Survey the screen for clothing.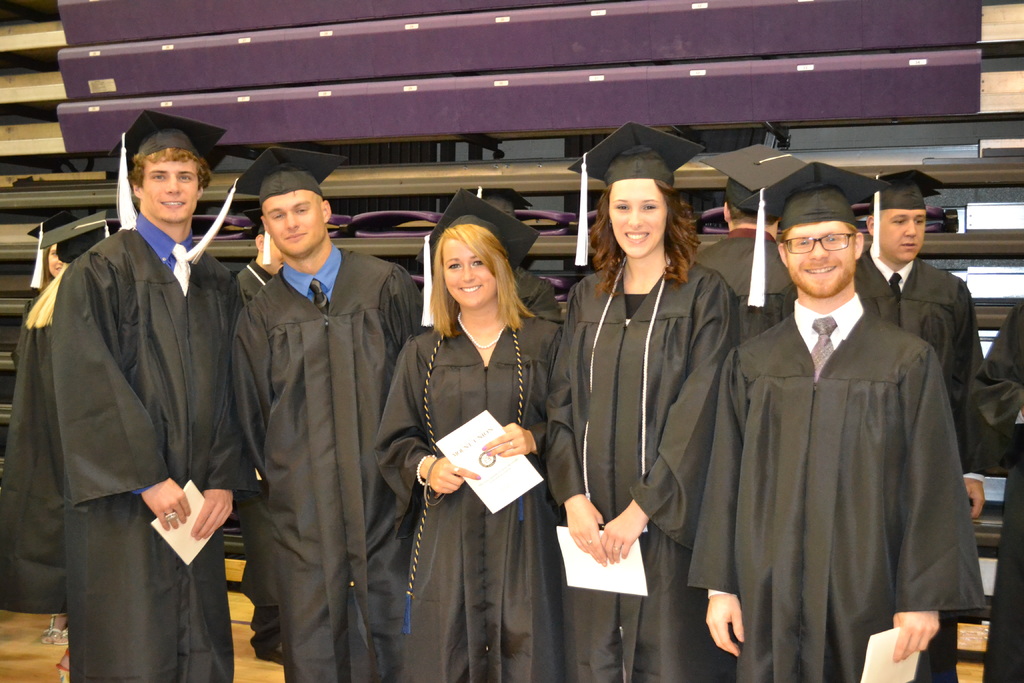
Survey found: (x1=696, y1=229, x2=810, y2=397).
